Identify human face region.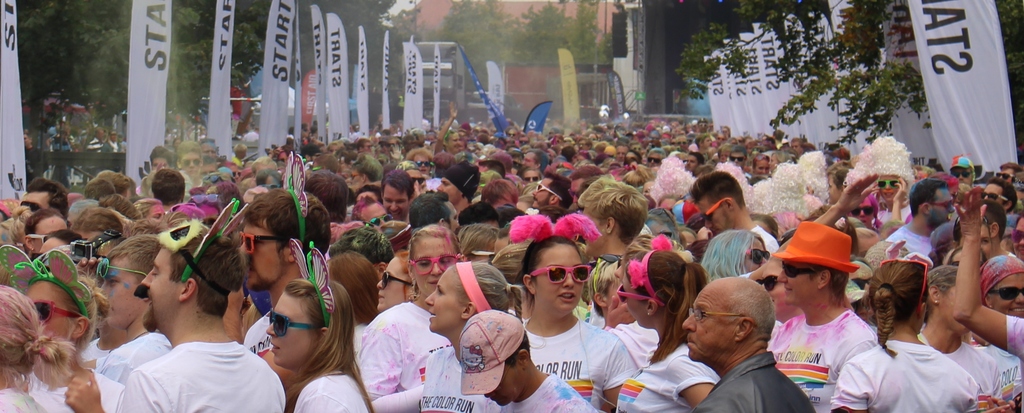
Region: 680 289 735 365.
